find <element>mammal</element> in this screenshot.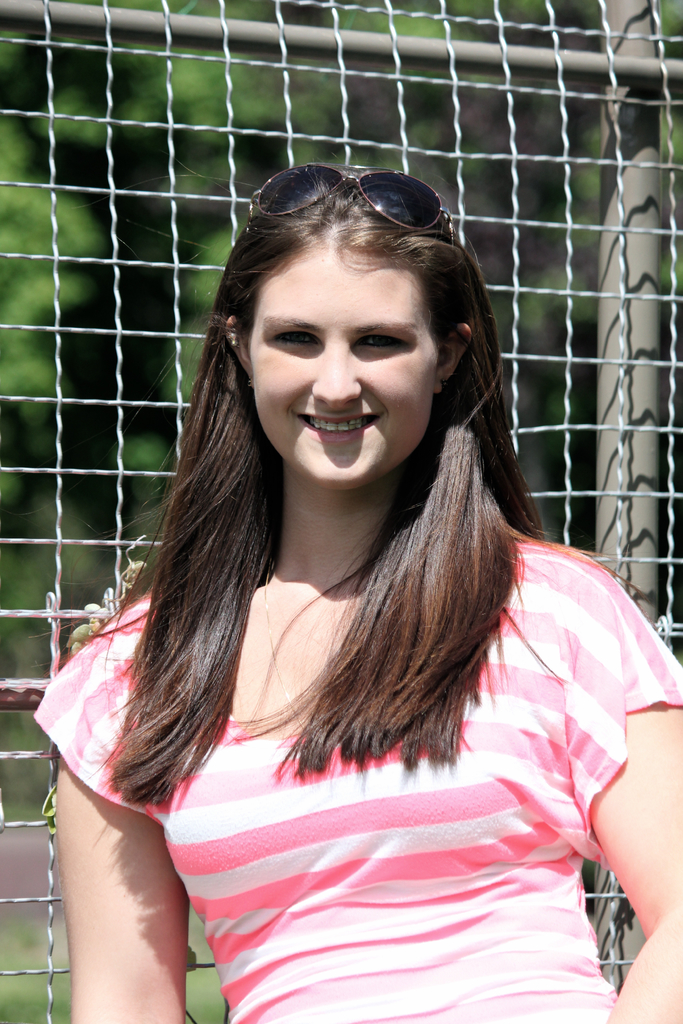
The bounding box for <element>mammal</element> is (73,128,679,950).
